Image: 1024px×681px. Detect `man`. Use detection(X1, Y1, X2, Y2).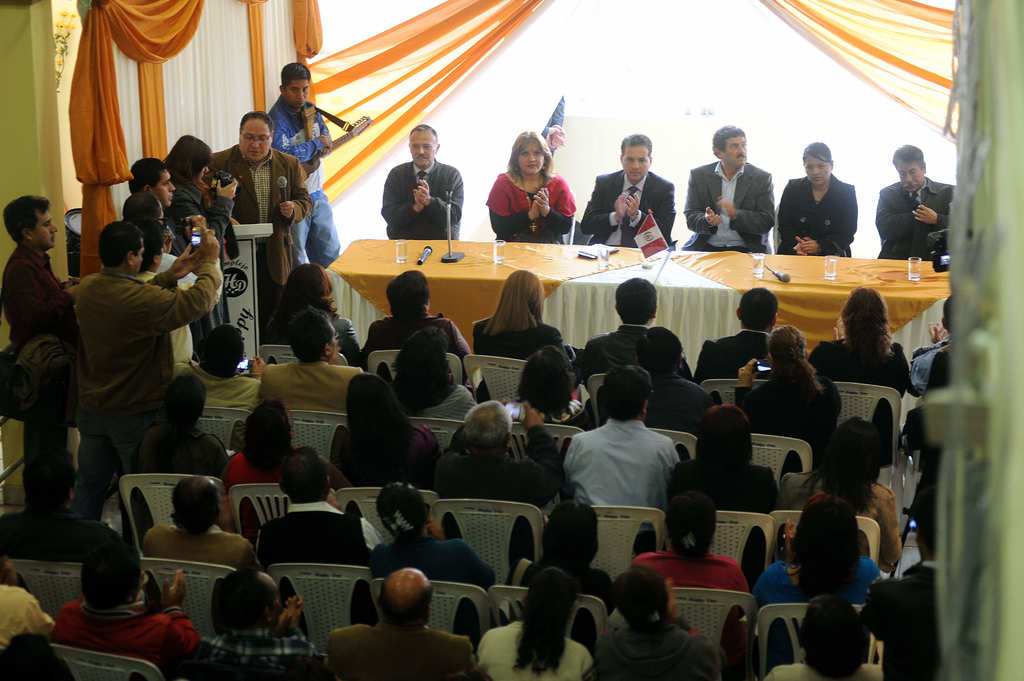
detection(576, 275, 659, 383).
